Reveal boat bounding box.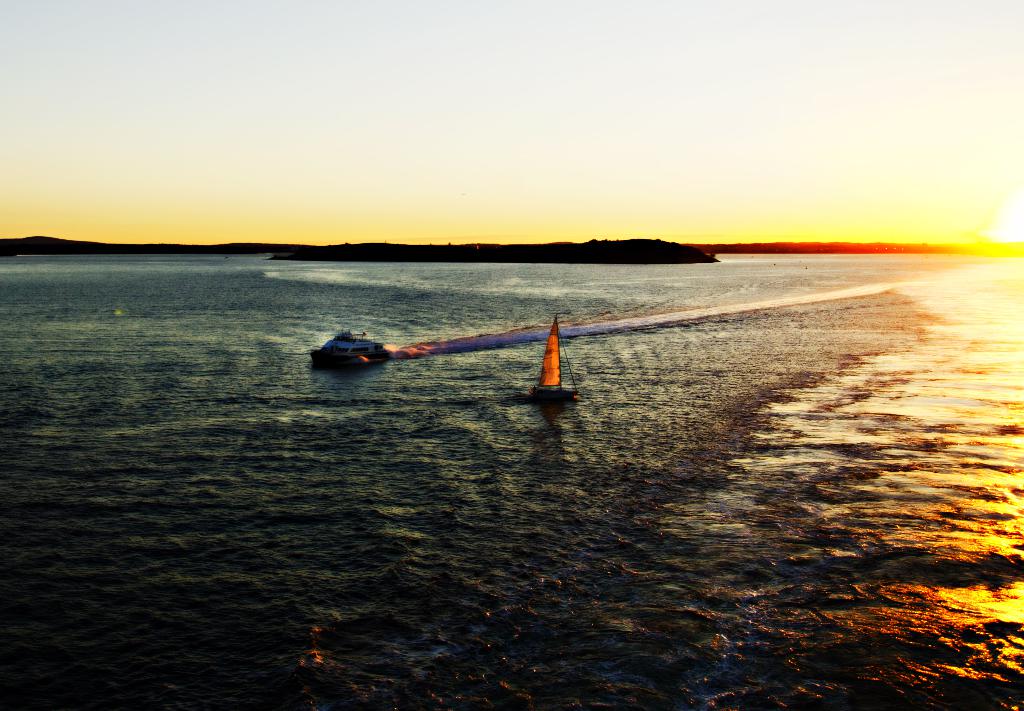
Revealed: [left=518, top=315, right=579, bottom=412].
